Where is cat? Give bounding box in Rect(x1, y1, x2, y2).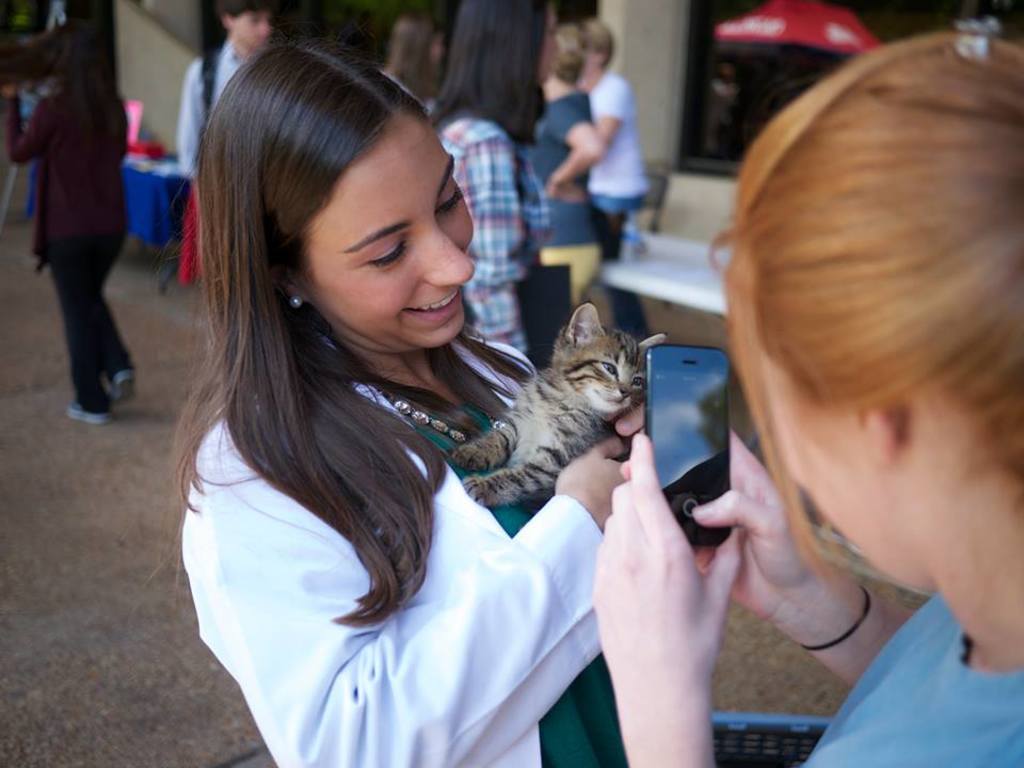
Rect(449, 301, 668, 513).
